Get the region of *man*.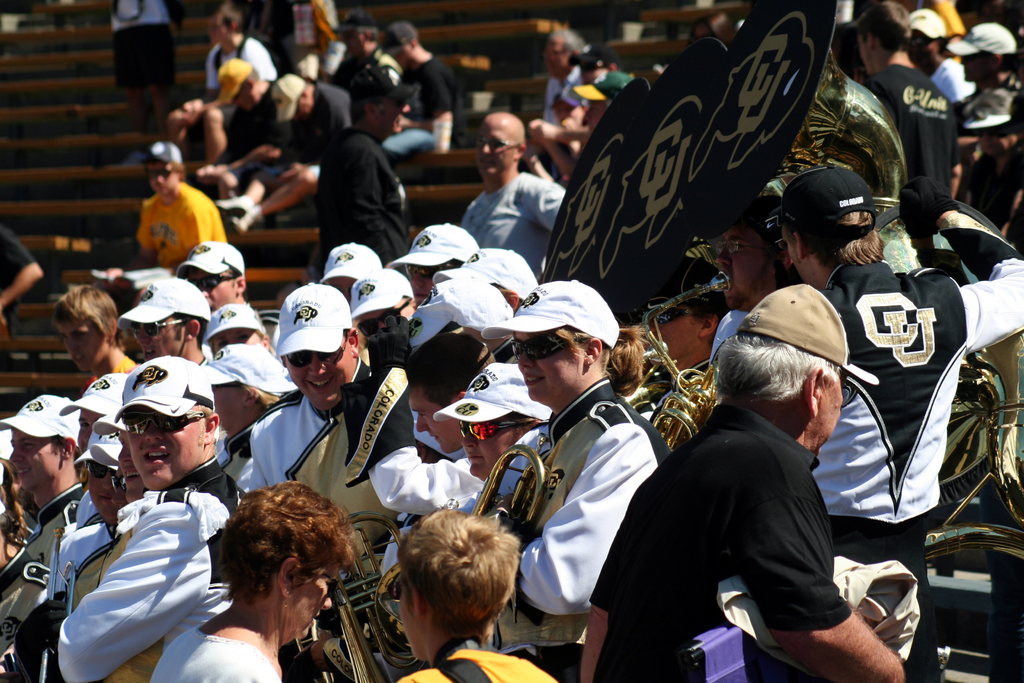
region(316, 55, 423, 276).
